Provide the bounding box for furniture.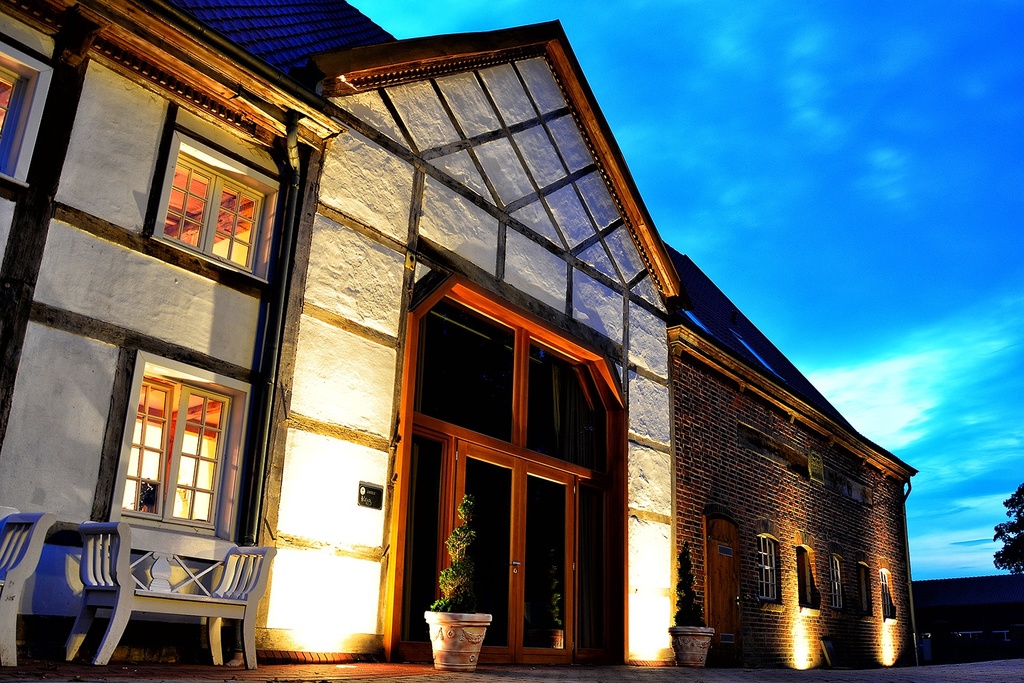
detection(60, 514, 280, 669).
